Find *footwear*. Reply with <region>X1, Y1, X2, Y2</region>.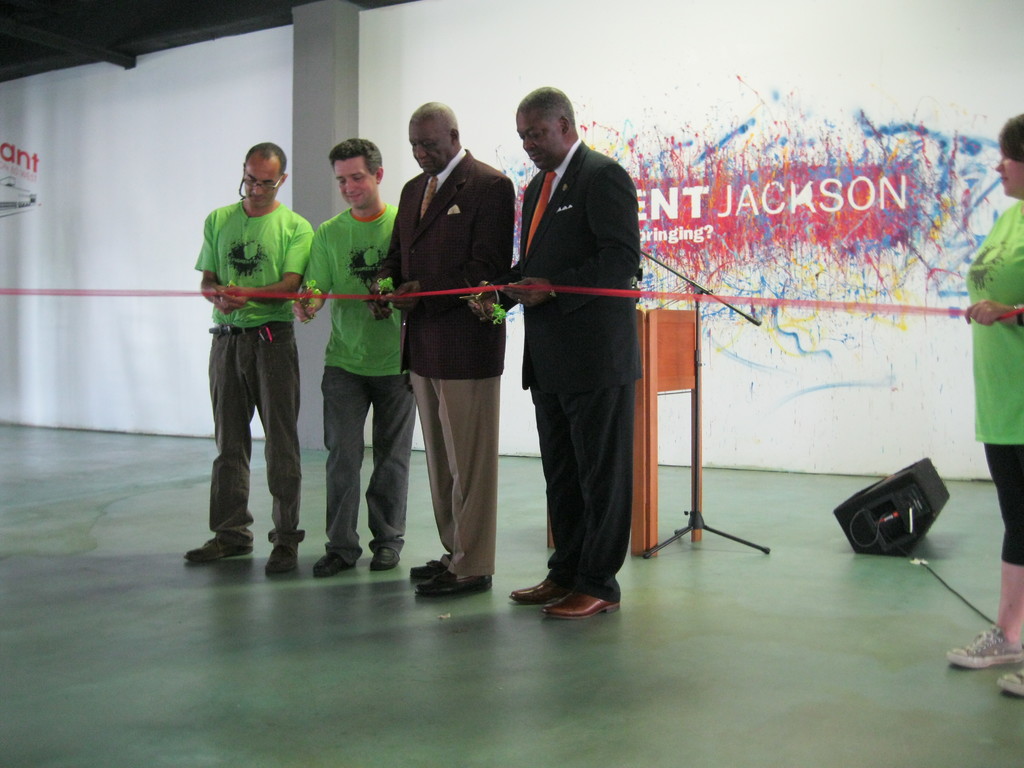
<region>184, 532, 250, 562</region>.
